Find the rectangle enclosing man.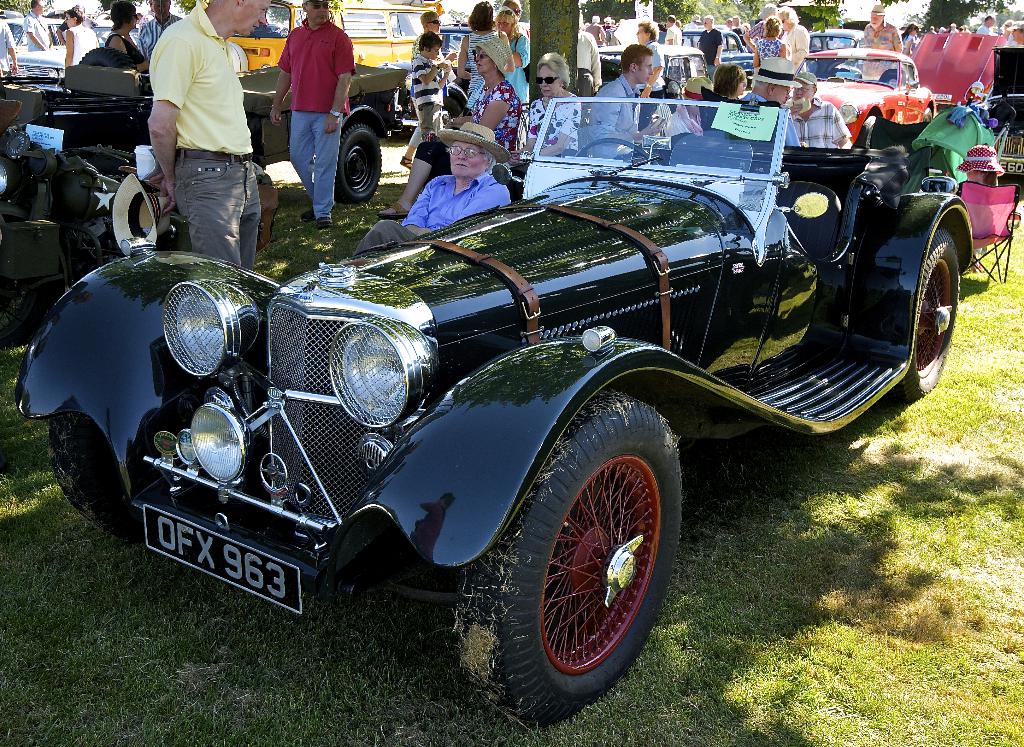
<bbox>726, 56, 800, 153</bbox>.
